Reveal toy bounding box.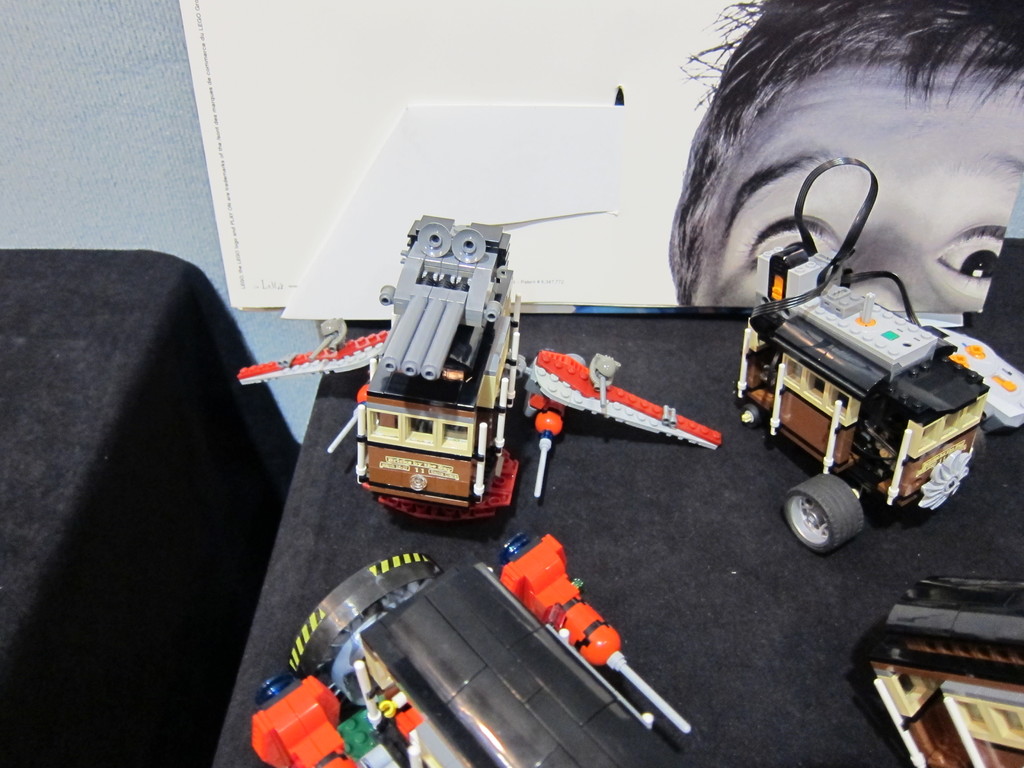
Revealed: (851,579,1023,767).
